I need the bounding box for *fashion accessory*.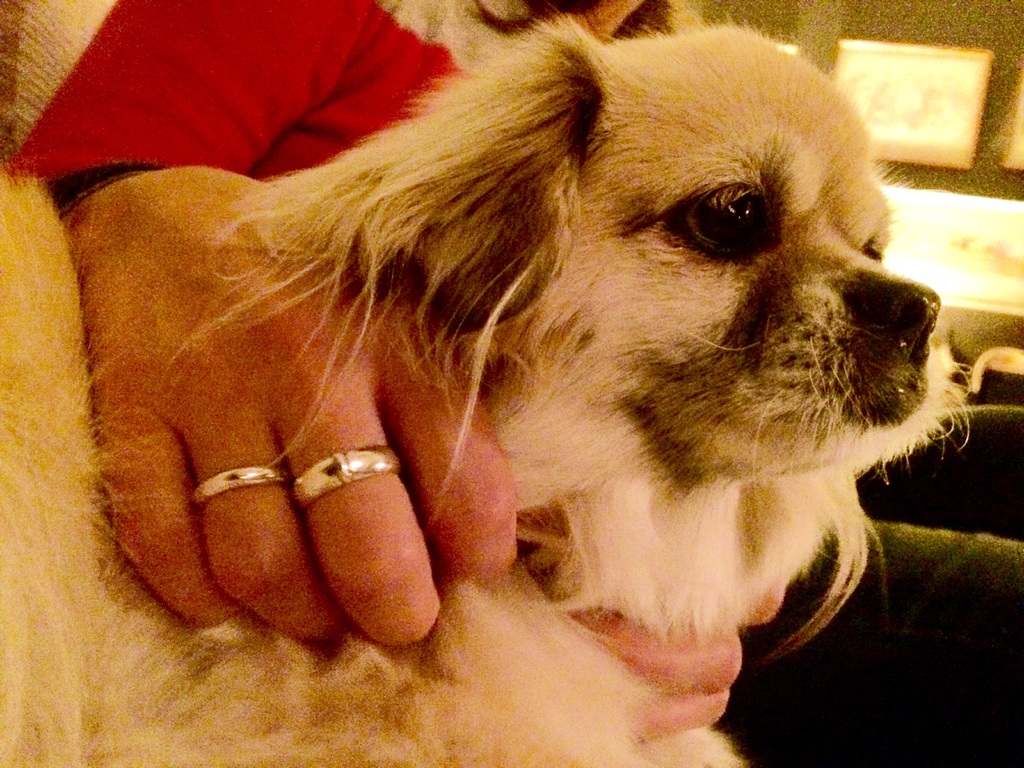
Here it is: [291, 442, 403, 513].
